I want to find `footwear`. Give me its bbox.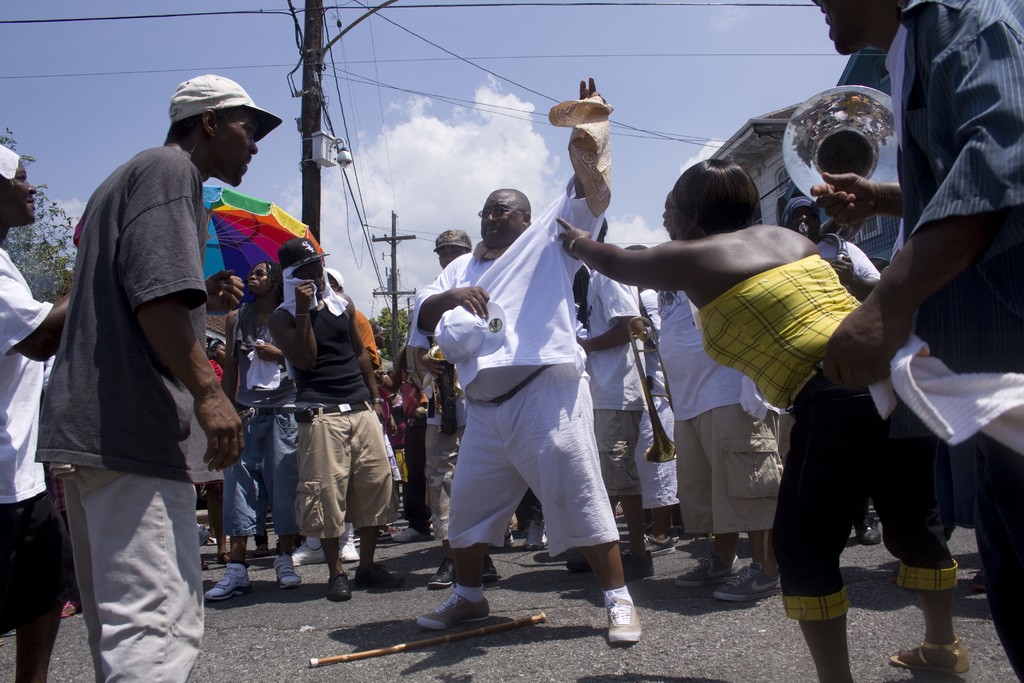
bbox(858, 514, 886, 547).
